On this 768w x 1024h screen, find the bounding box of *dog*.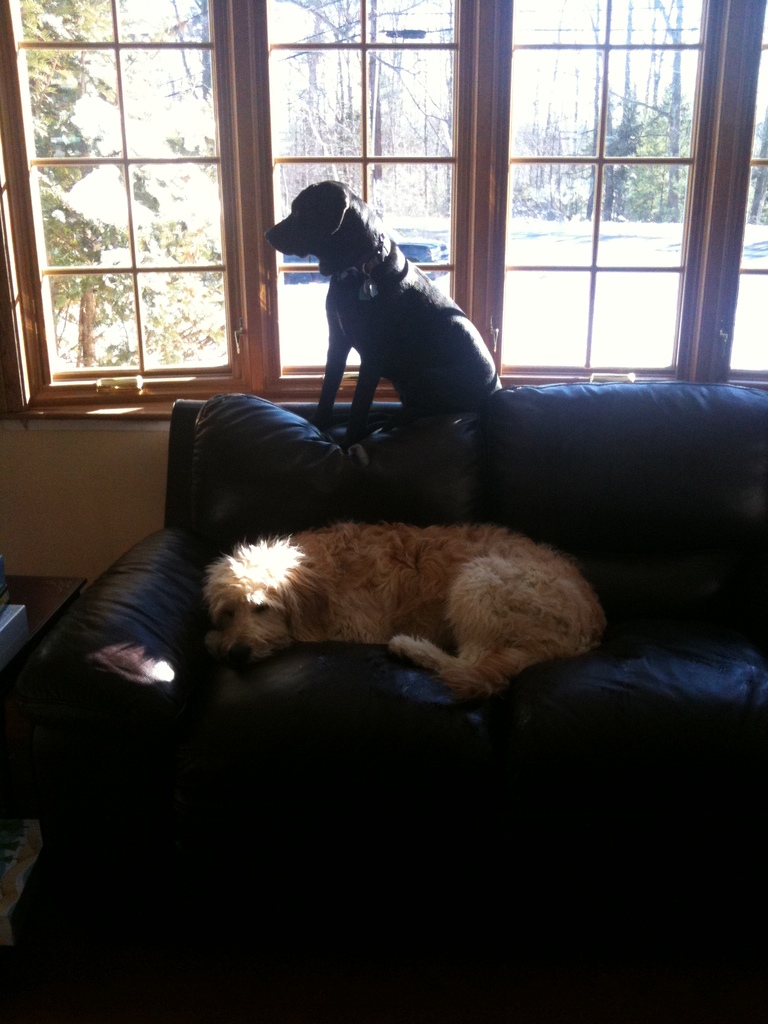
Bounding box: 200,524,612,703.
